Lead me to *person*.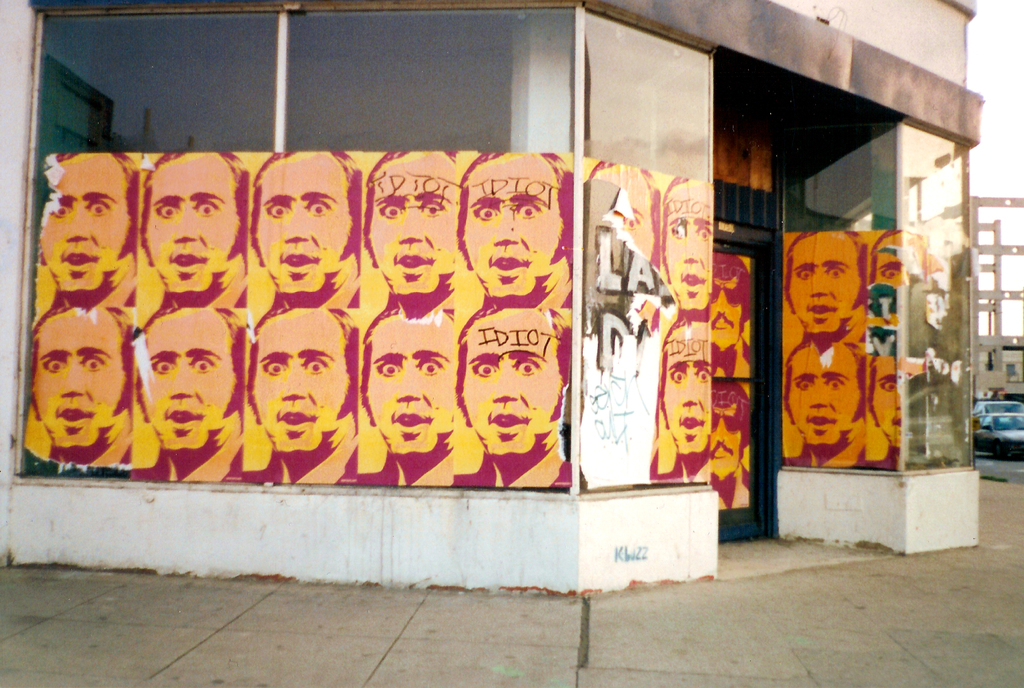
Lead to [left=37, top=152, right=138, bottom=306].
